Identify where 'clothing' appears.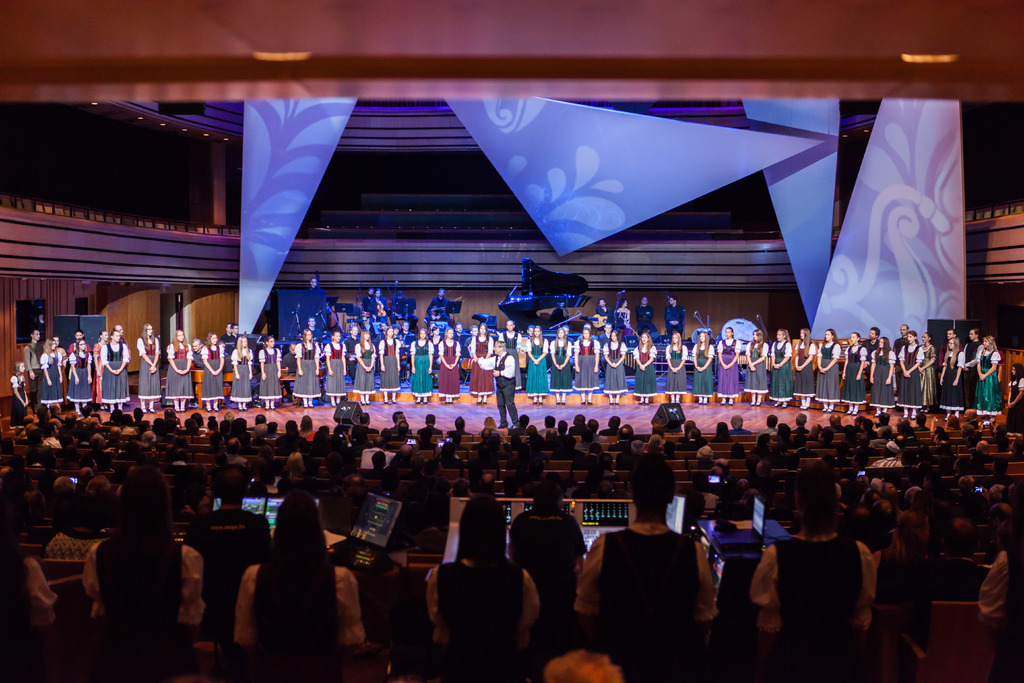
Appears at BBox(228, 332, 240, 343).
